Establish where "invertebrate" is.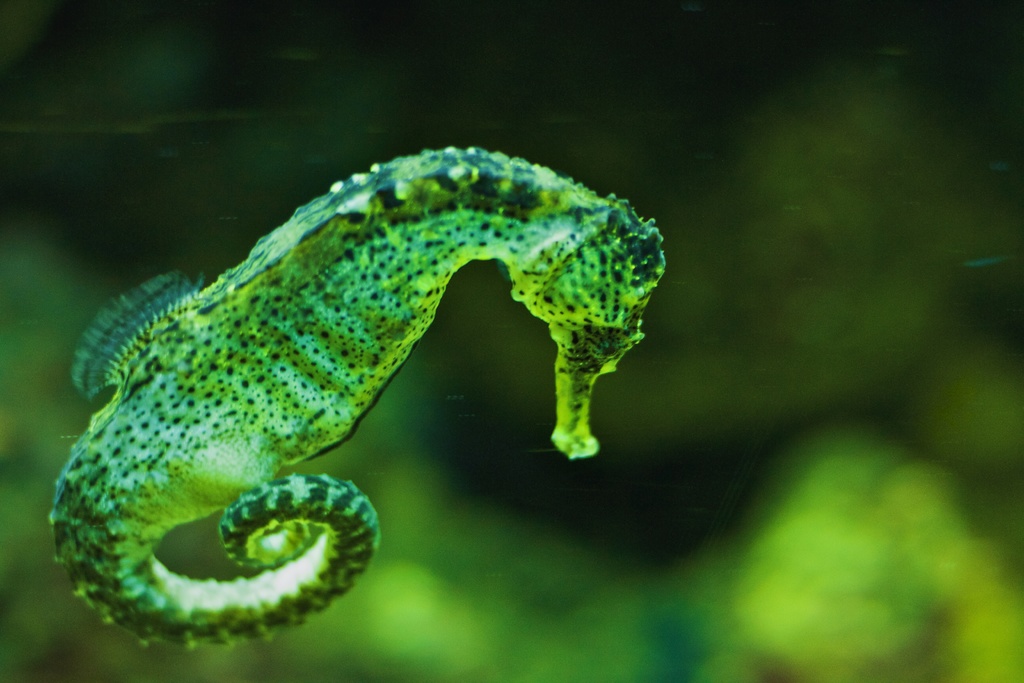
Established at region(45, 139, 671, 654).
